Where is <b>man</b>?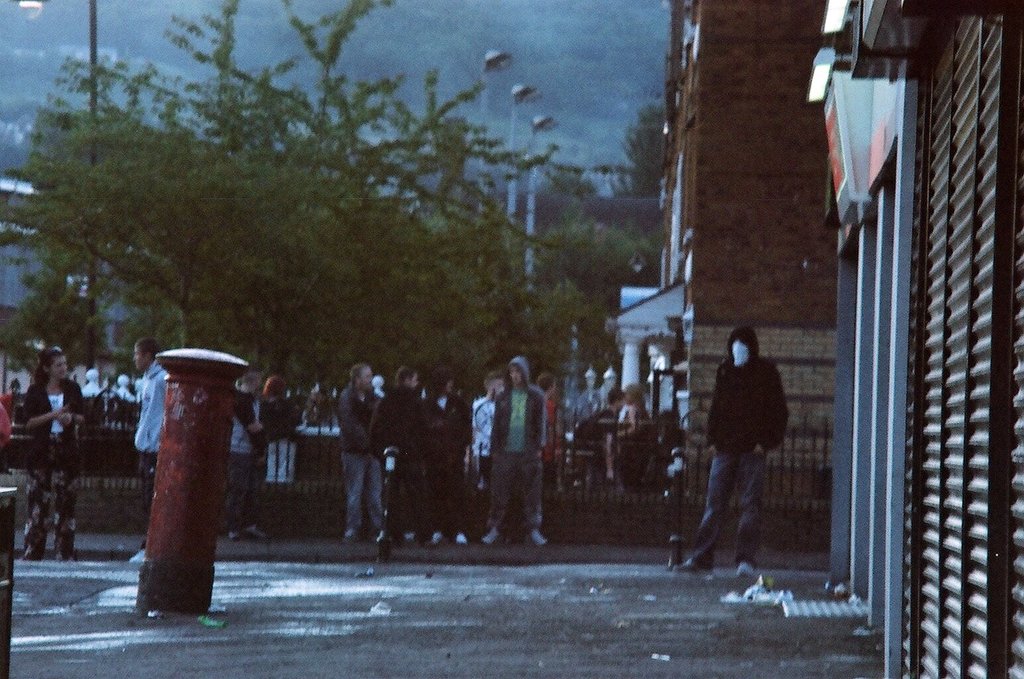
Rect(227, 365, 268, 543).
